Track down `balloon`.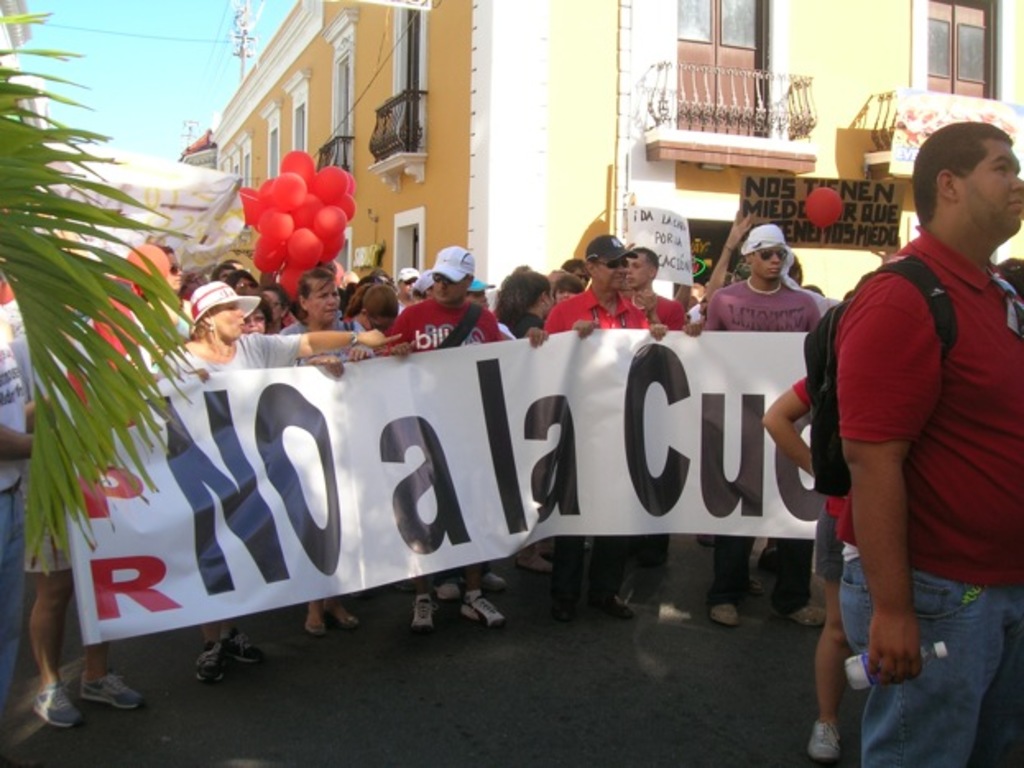
Tracked to [330,196,355,220].
